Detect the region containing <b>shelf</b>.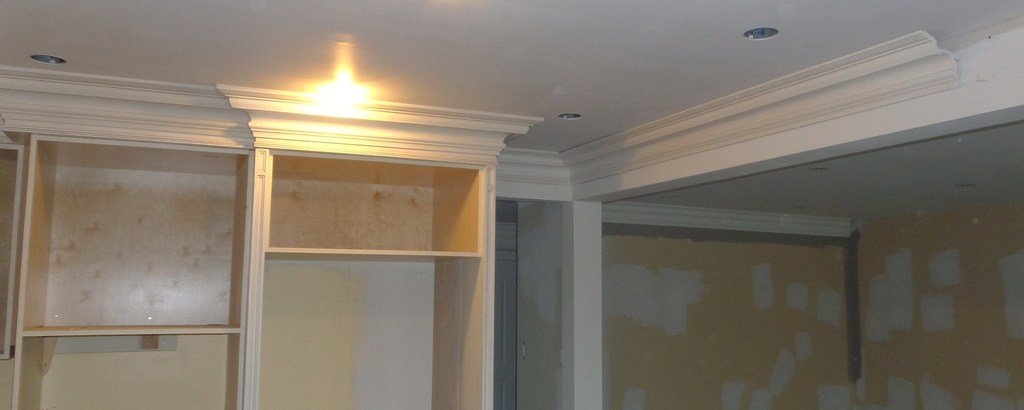
x1=111, y1=88, x2=509, y2=391.
